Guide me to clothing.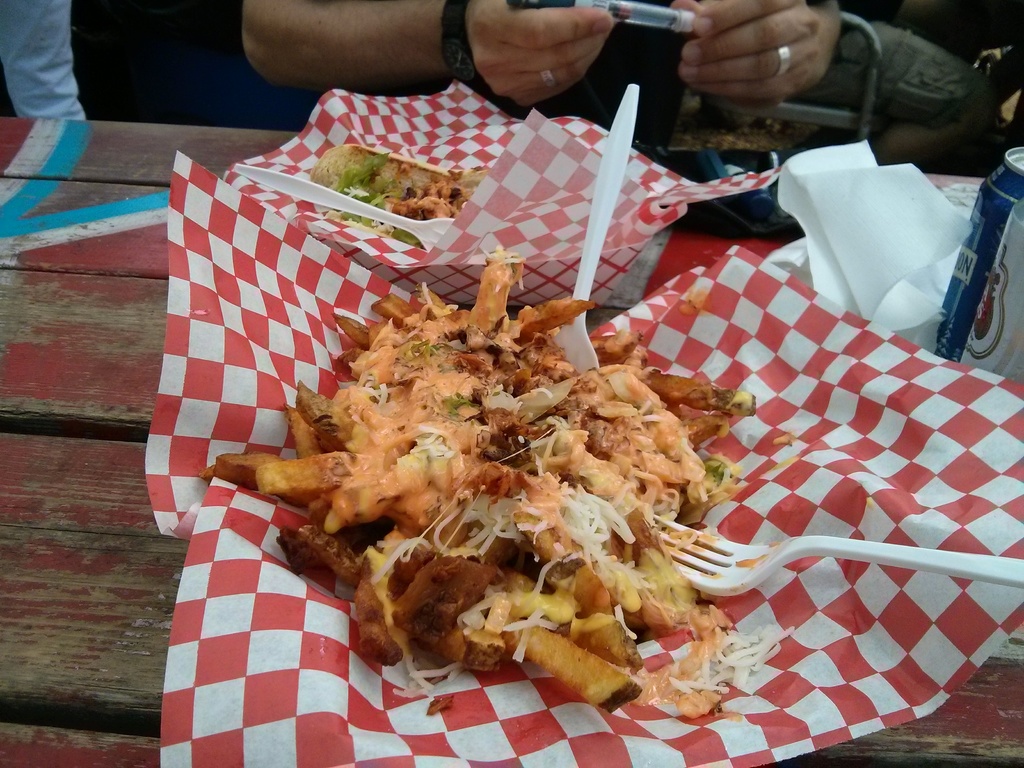
Guidance: 494,1,692,158.
